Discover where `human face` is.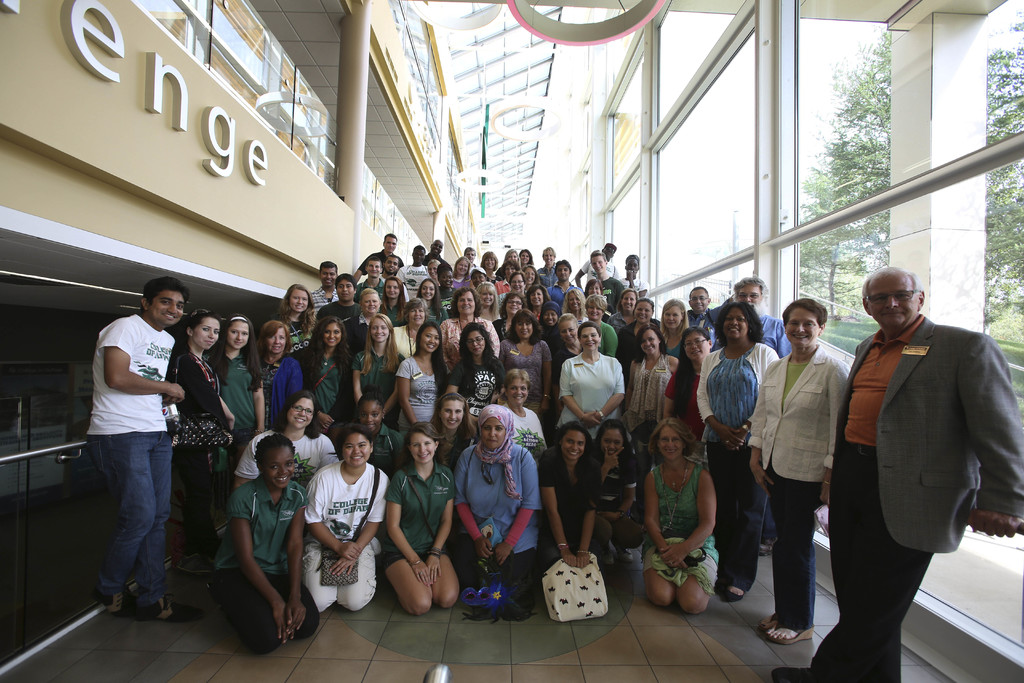
Discovered at select_region(502, 375, 530, 405).
